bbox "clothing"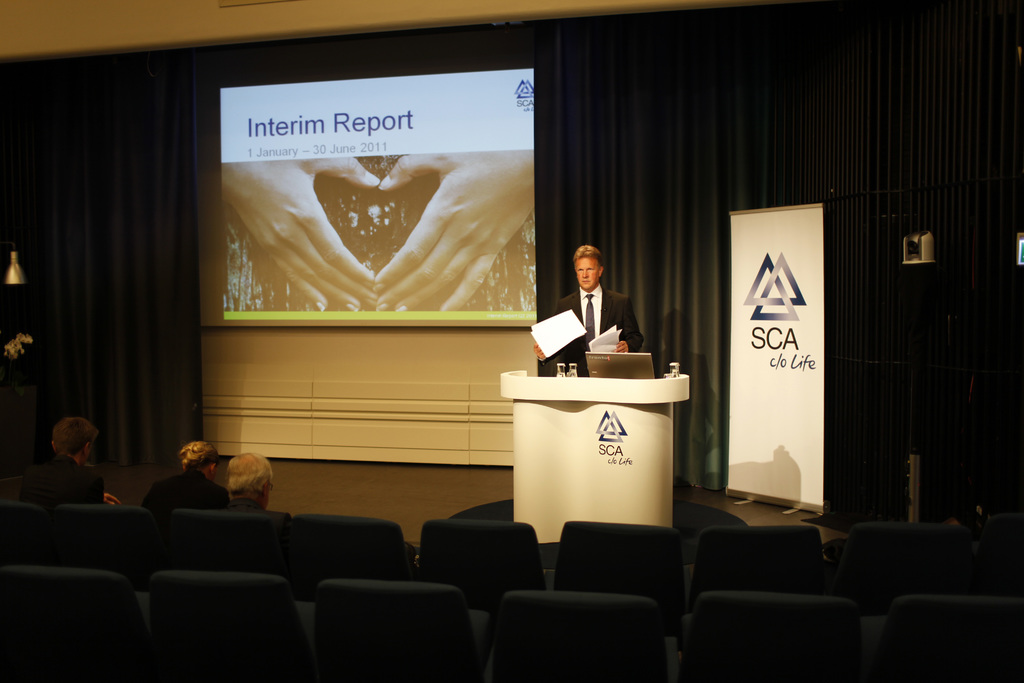
crop(525, 286, 660, 383)
